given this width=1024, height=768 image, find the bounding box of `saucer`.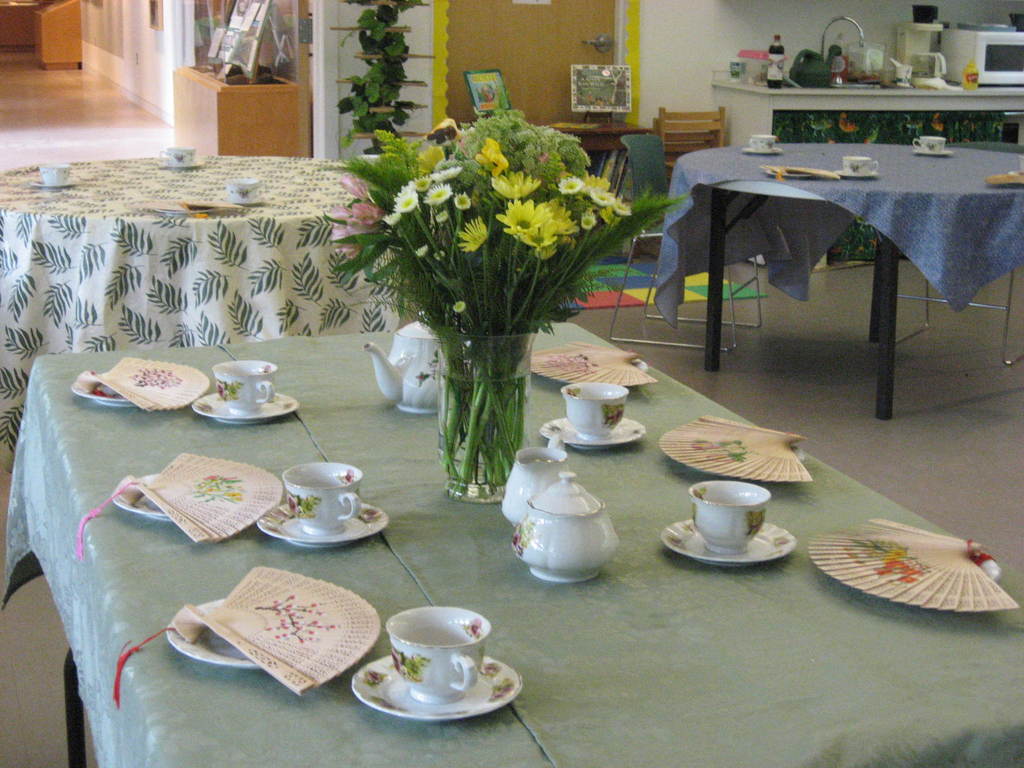
[537, 417, 647, 451].
